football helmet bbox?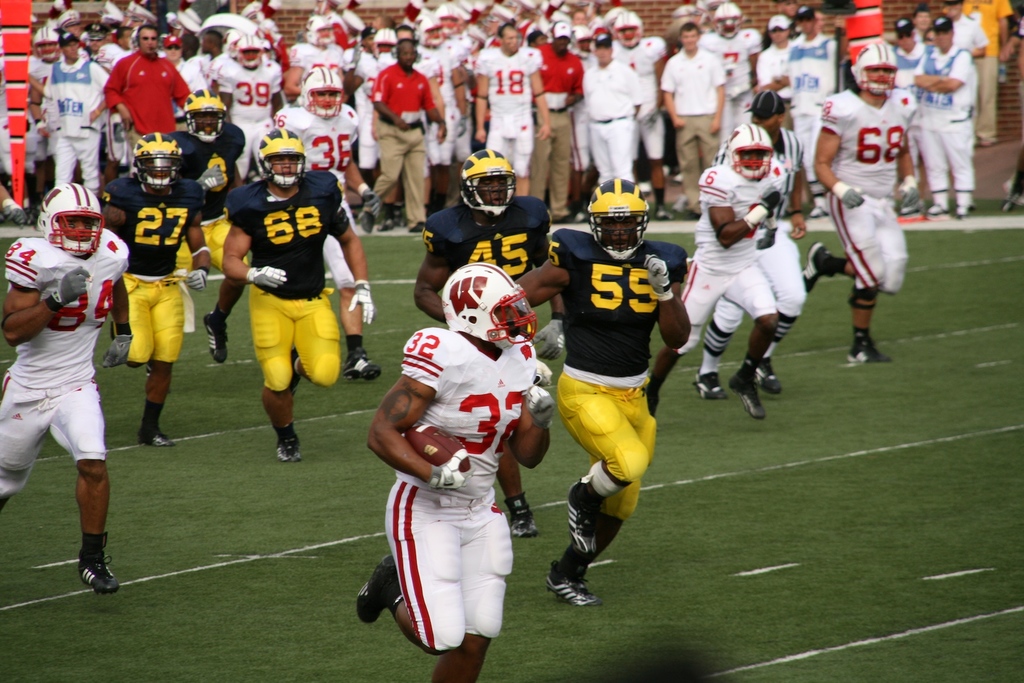
Rect(429, 259, 529, 339)
